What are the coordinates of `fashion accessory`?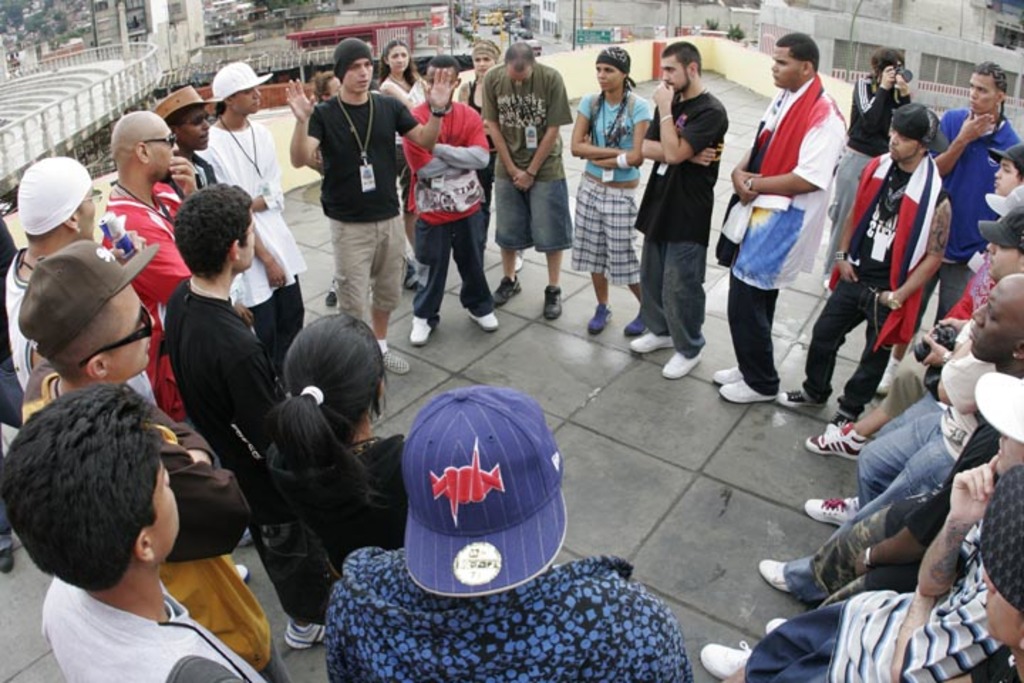
rect(331, 38, 374, 81).
